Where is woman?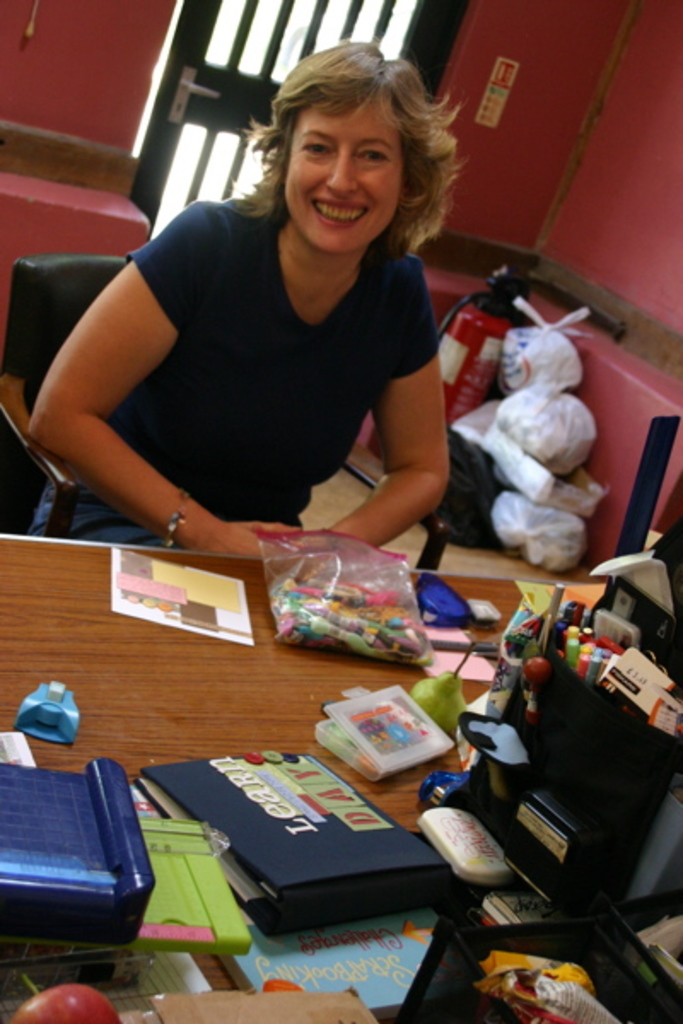
box(50, 60, 497, 582).
